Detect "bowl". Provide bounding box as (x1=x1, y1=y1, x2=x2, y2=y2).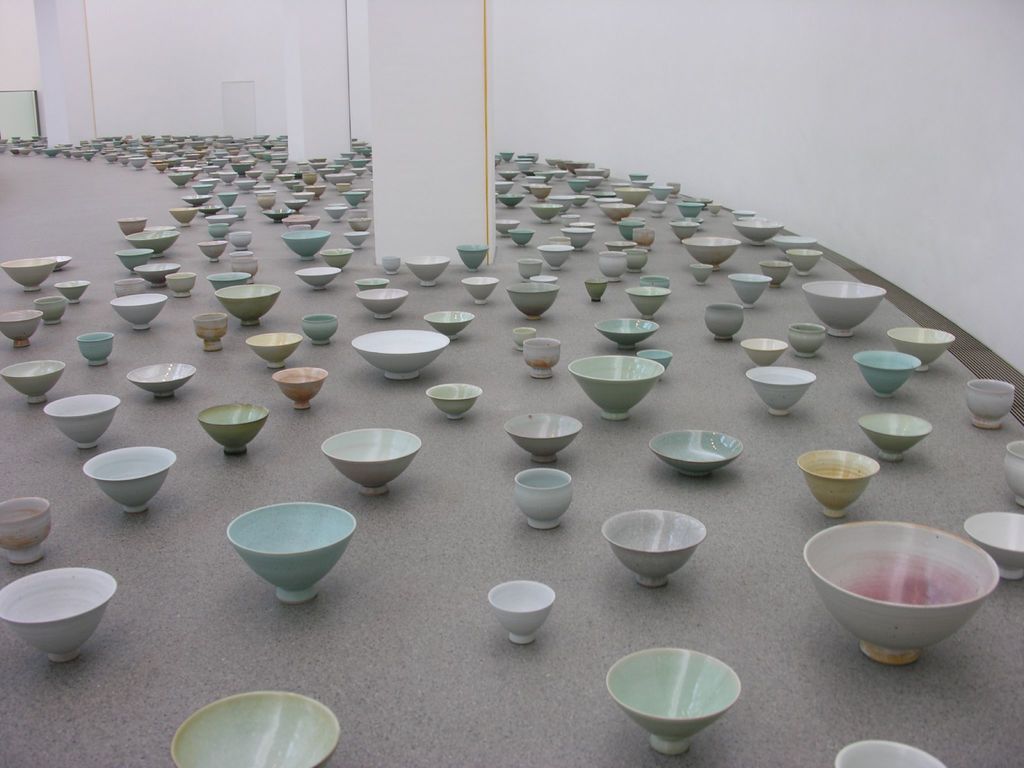
(x1=131, y1=264, x2=182, y2=285).
